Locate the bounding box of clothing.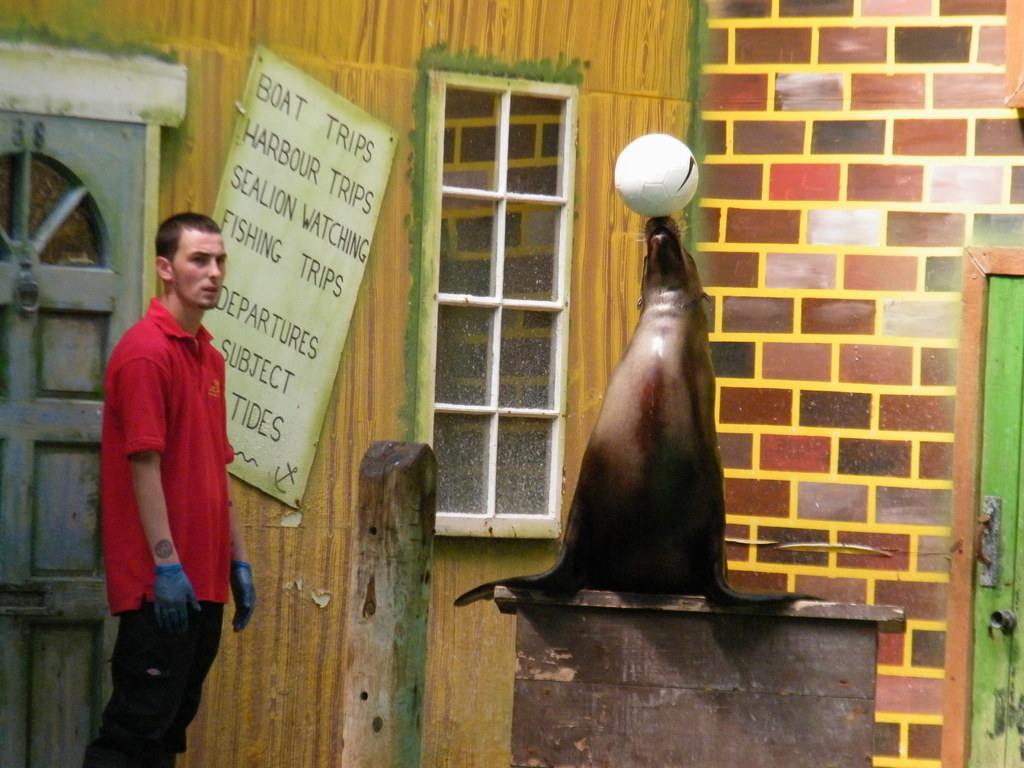
Bounding box: 103, 281, 237, 657.
